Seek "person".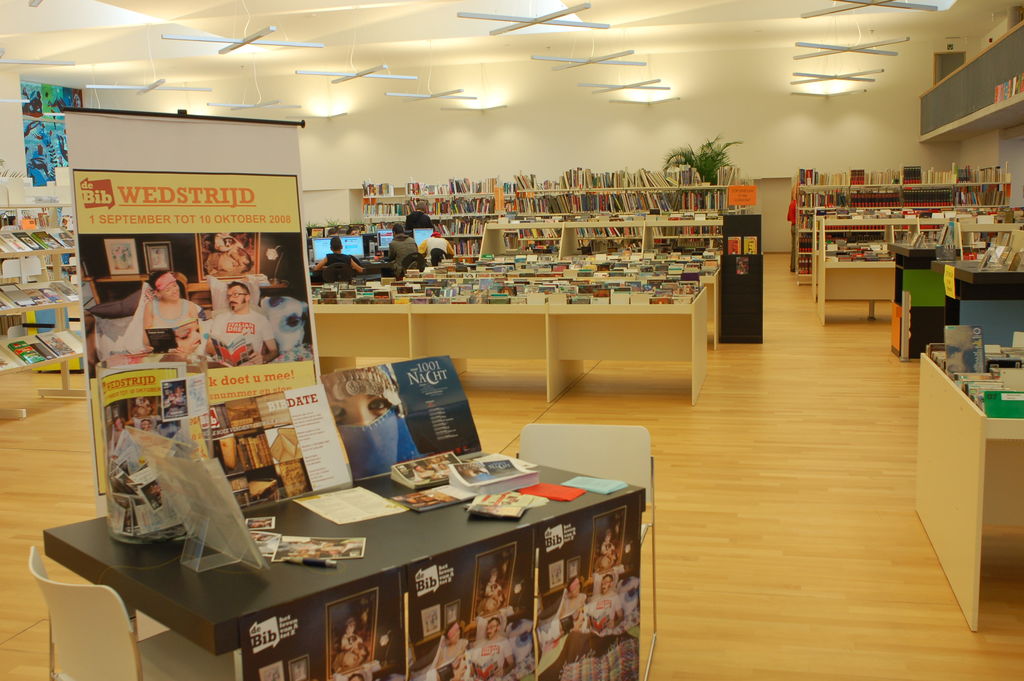
crop(319, 368, 403, 481).
